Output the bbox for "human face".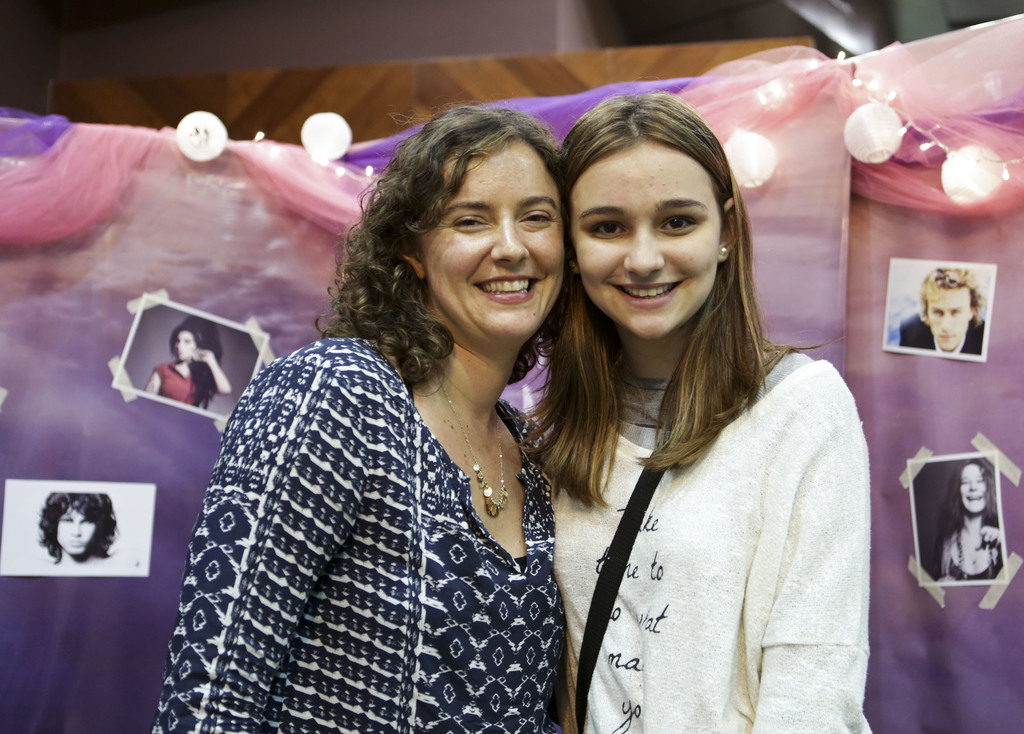
select_region(570, 146, 721, 338).
